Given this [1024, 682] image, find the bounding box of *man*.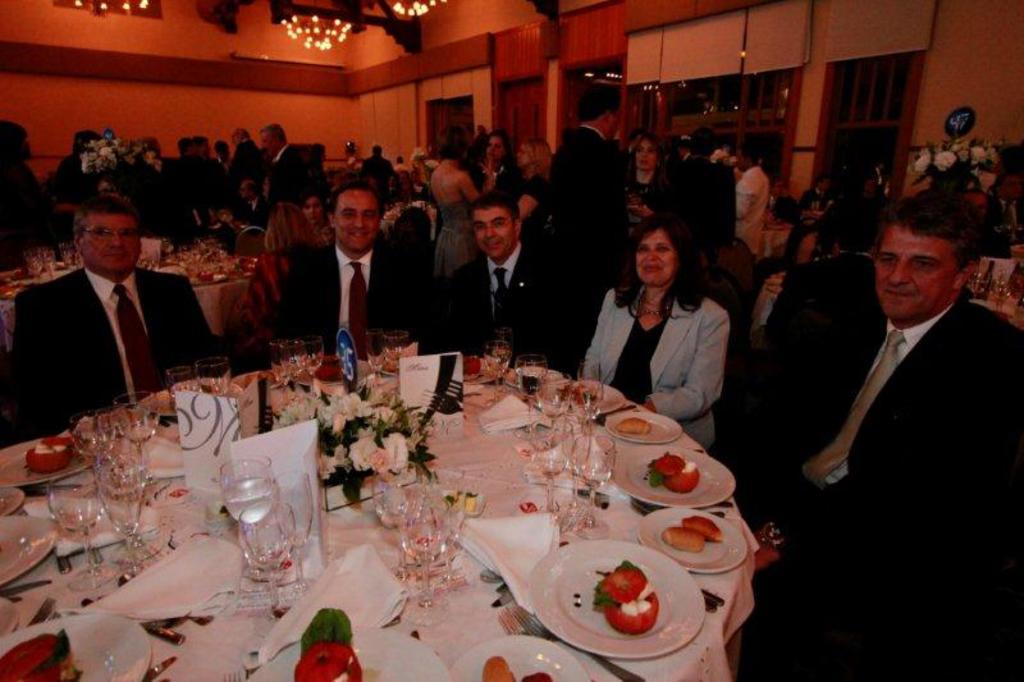
{"x1": 445, "y1": 194, "x2": 563, "y2": 371}.
